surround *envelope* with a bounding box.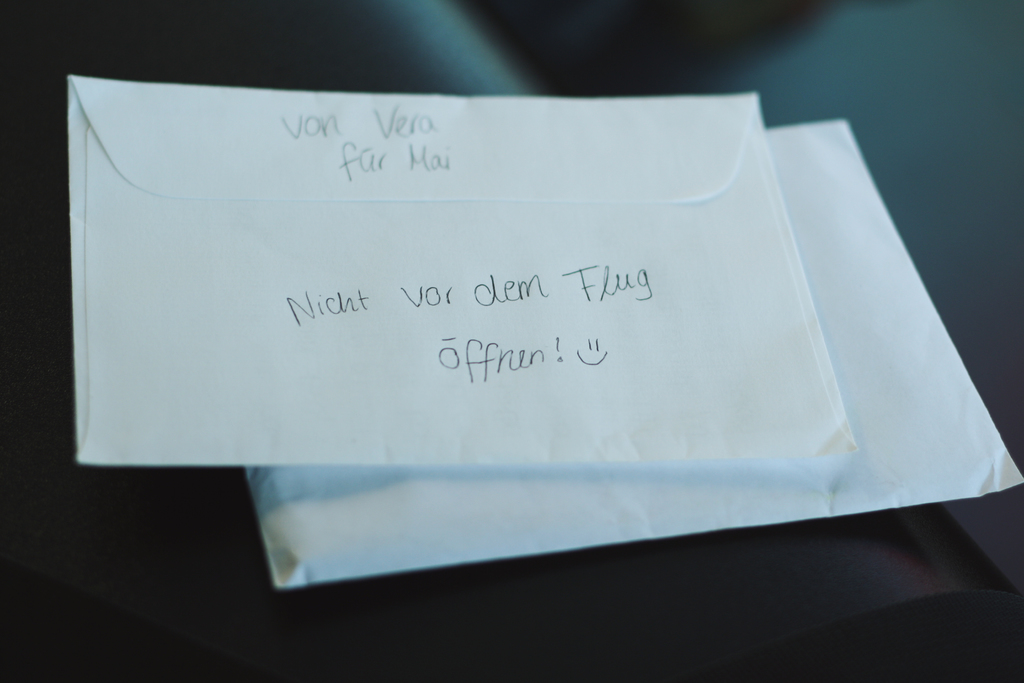
detection(278, 122, 1018, 587).
